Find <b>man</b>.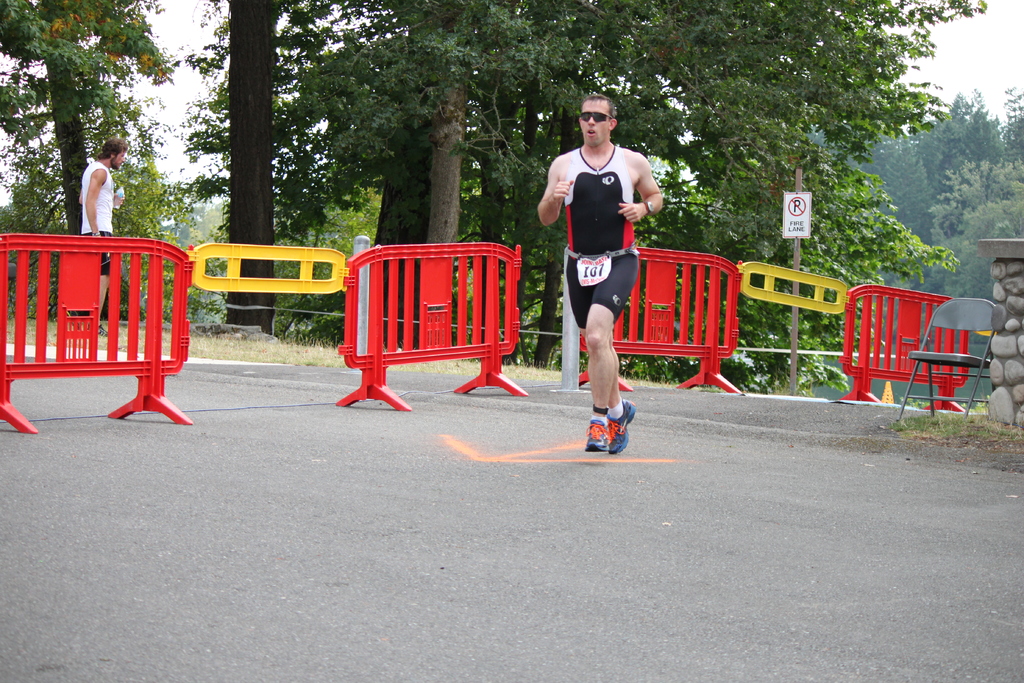
[left=77, top=131, right=129, bottom=340].
